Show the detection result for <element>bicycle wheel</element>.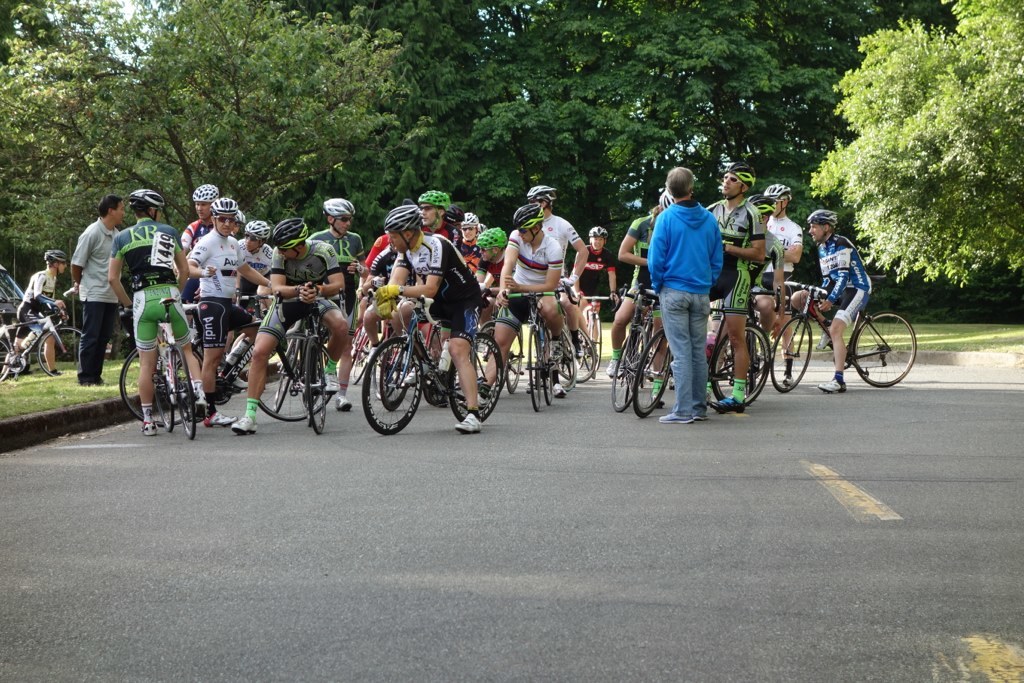
bbox=[448, 337, 503, 425].
